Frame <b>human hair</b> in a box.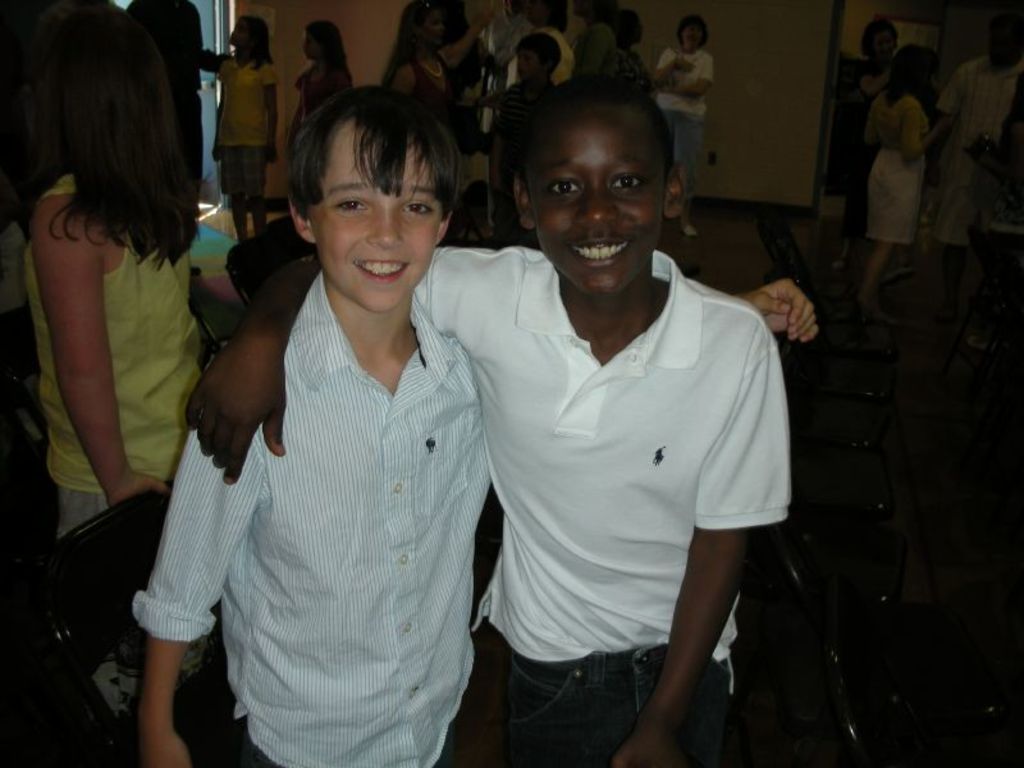
box(524, 38, 564, 72).
